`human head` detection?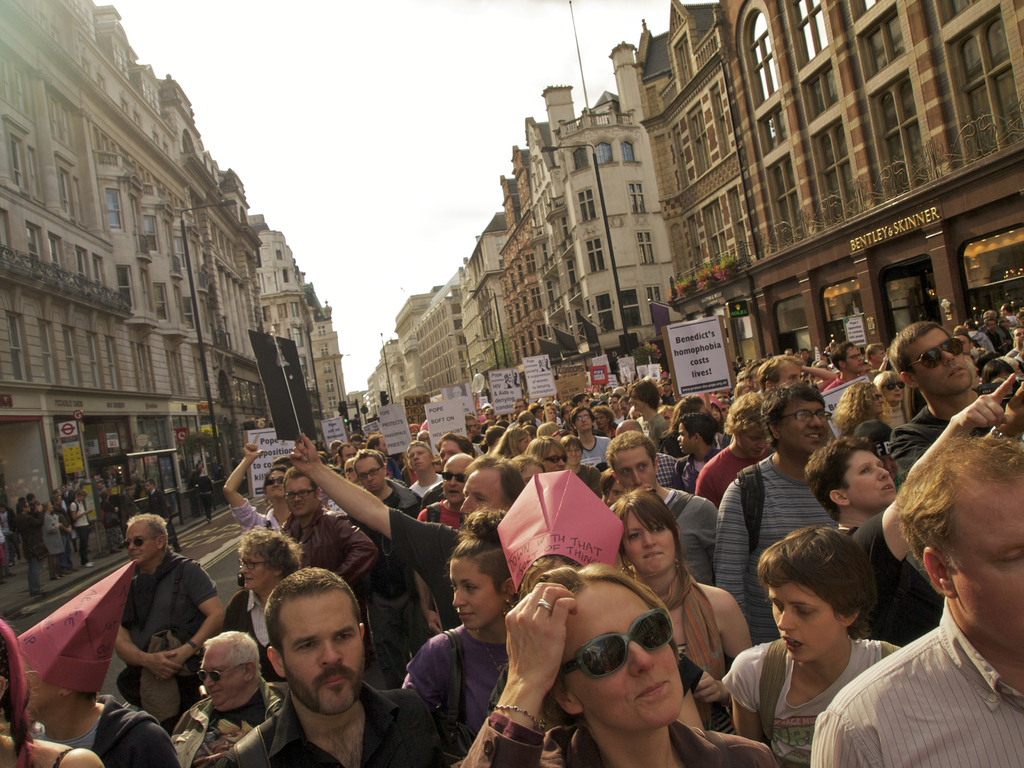
[335,441,359,462]
